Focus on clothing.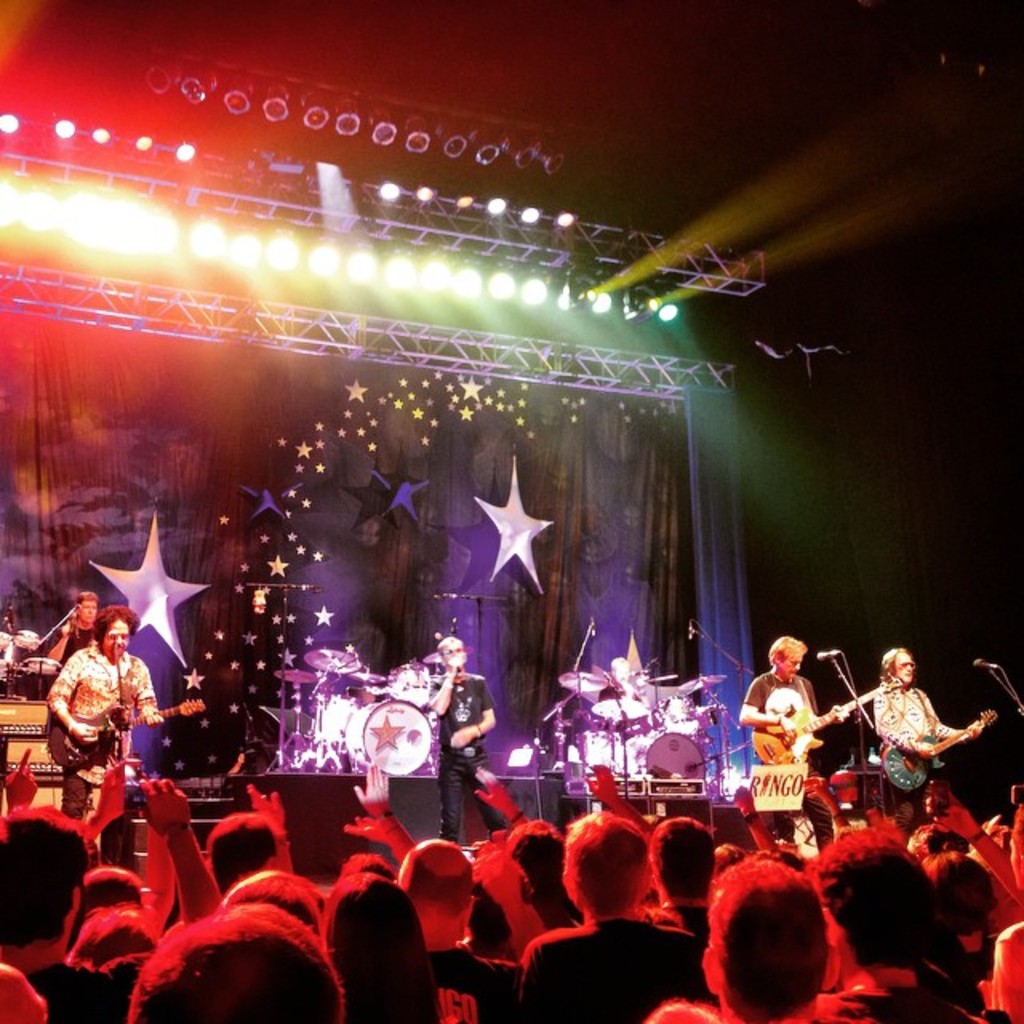
Focused at 875 677 971 810.
